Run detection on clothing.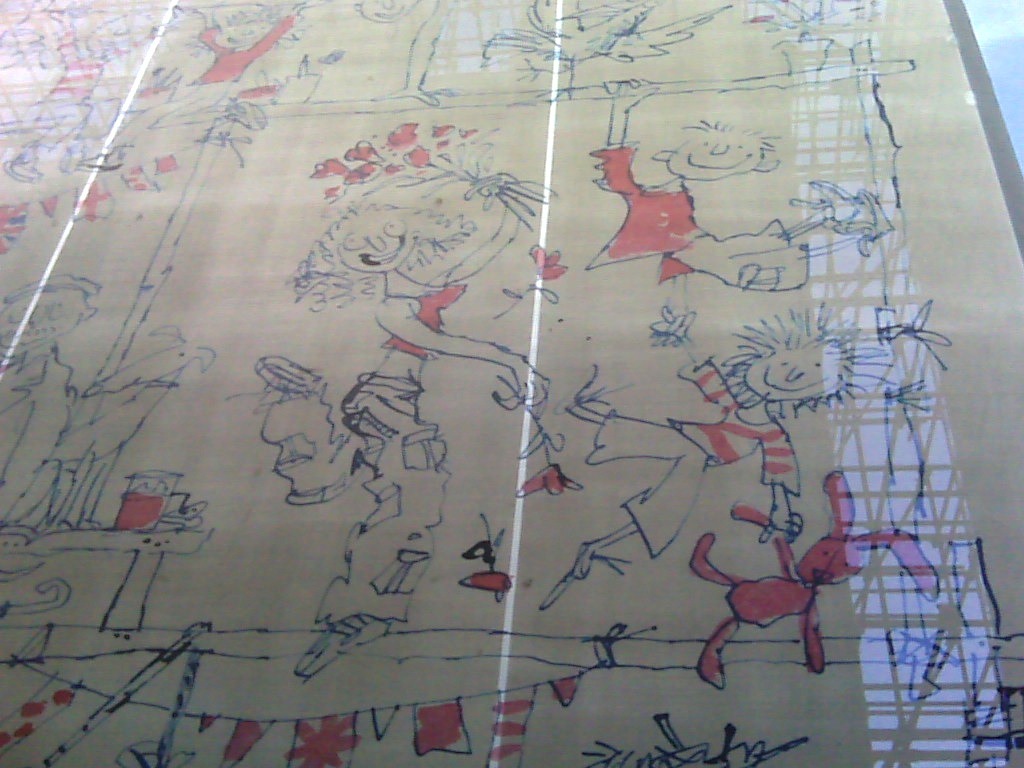
Result: 586, 140, 808, 292.
